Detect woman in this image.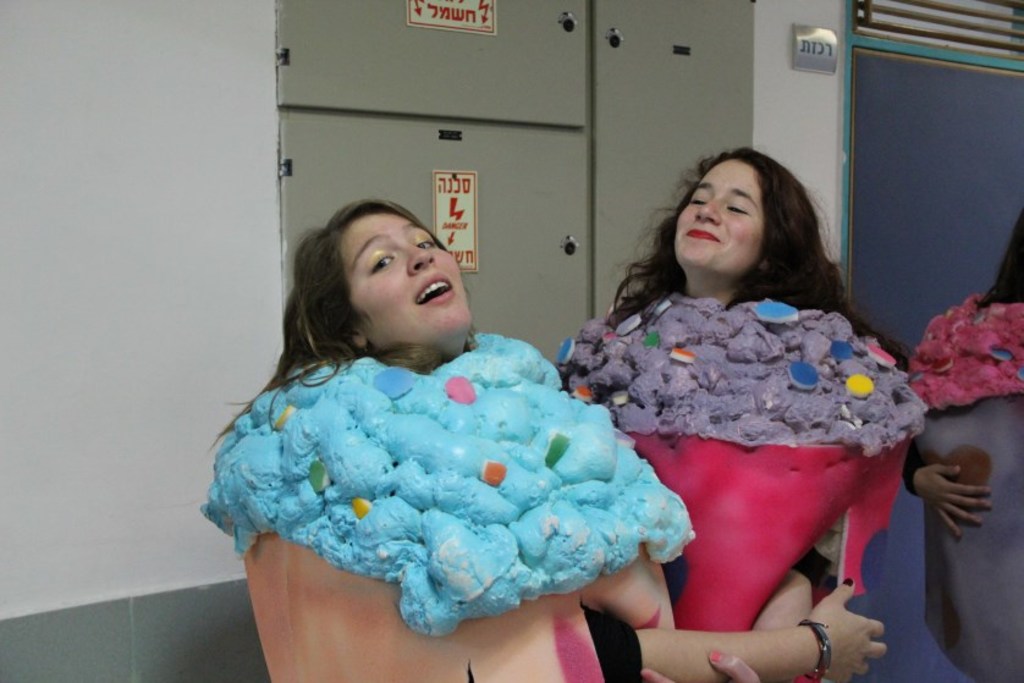
Detection: bbox(901, 206, 1023, 682).
